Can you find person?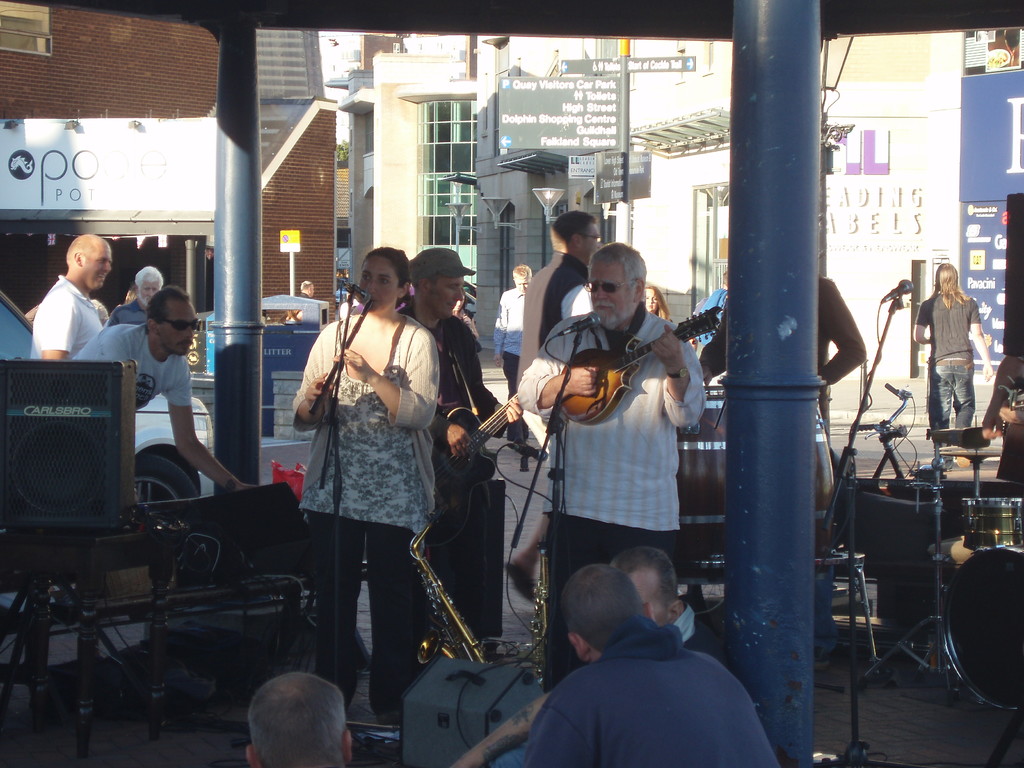
Yes, bounding box: [left=403, top=247, right=506, bottom=659].
